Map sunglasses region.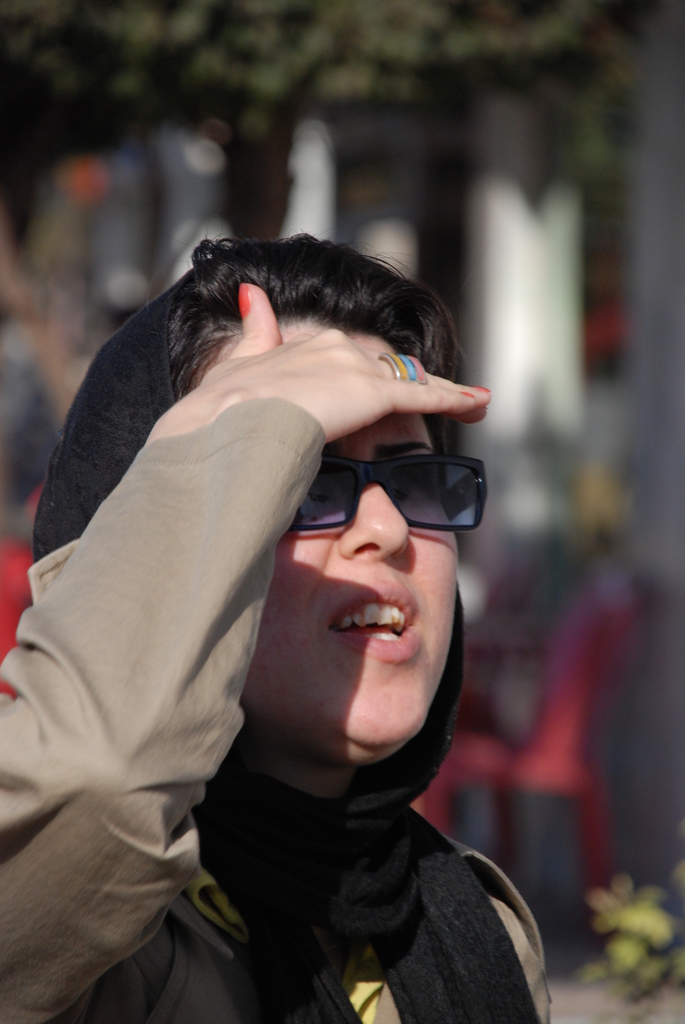
Mapped to <box>286,454,489,536</box>.
